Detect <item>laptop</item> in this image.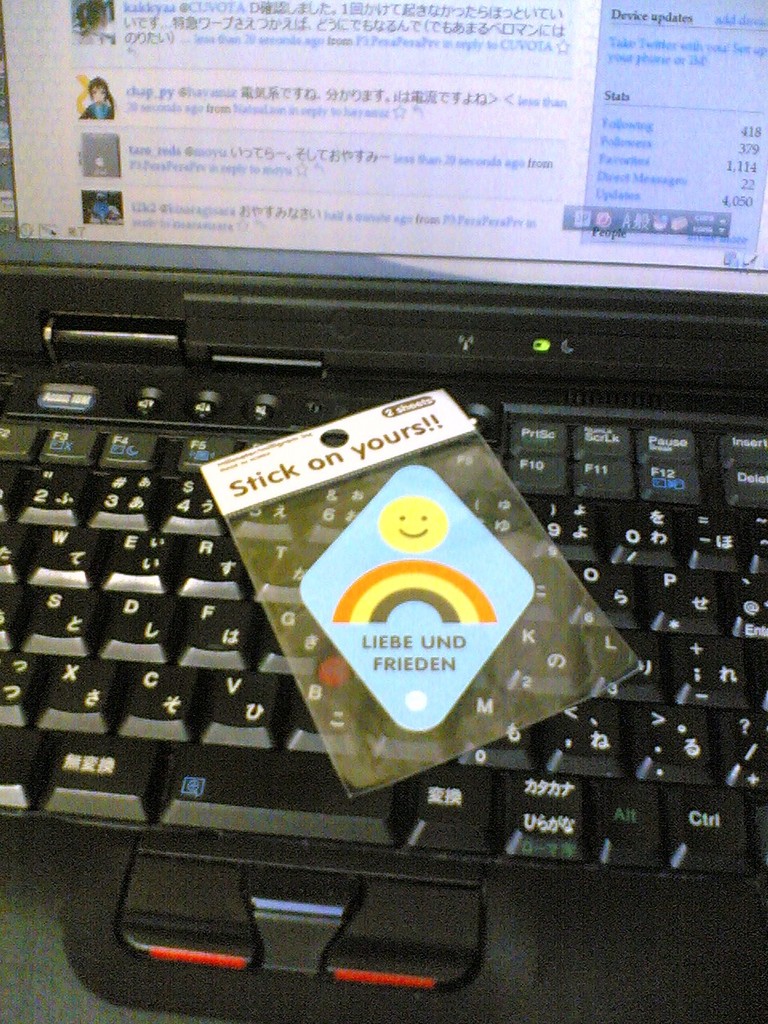
Detection: (0,67,767,1023).
